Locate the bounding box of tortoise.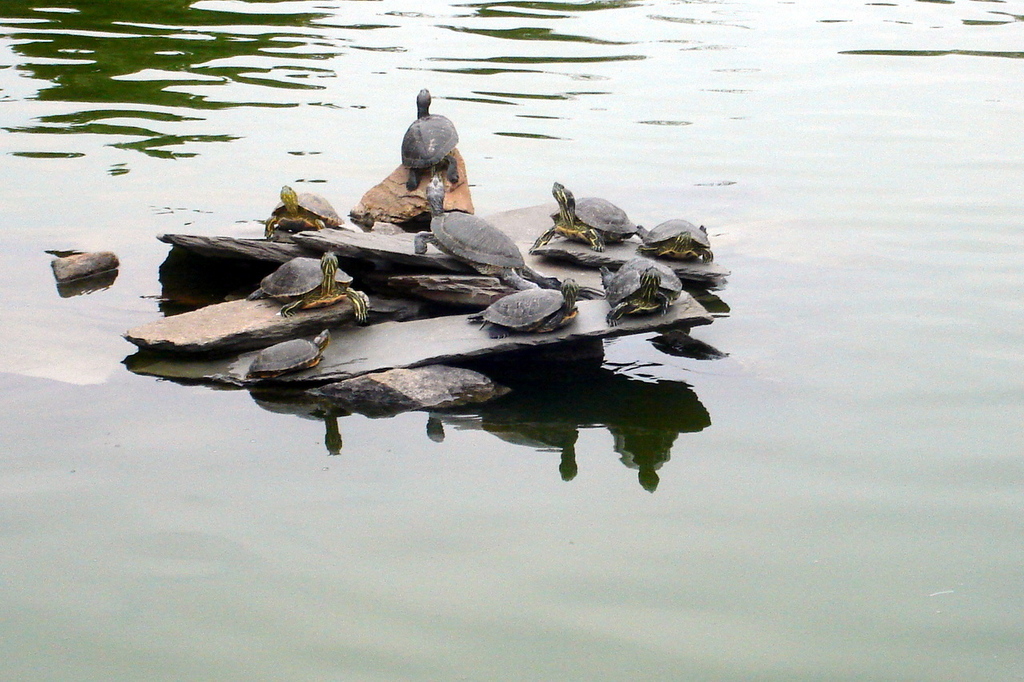
Bounding box: region(634, 215, 714, 261).
